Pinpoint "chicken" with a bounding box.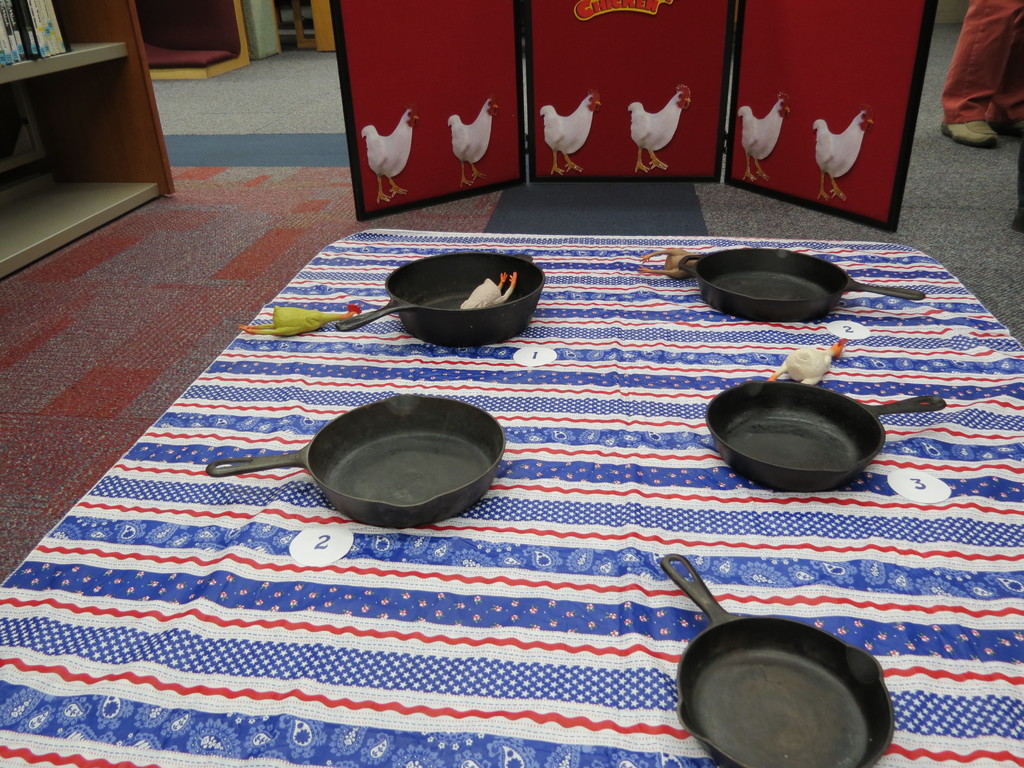
Rect(230, 303, 369, 343).
